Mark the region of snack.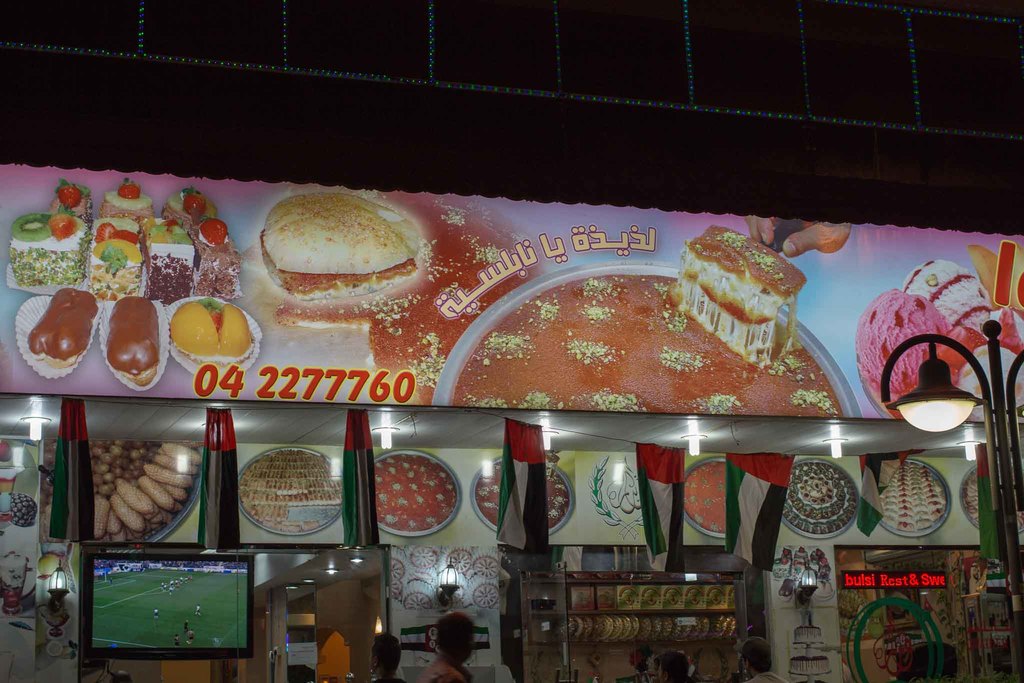
Region: 959/475/1023/536.
